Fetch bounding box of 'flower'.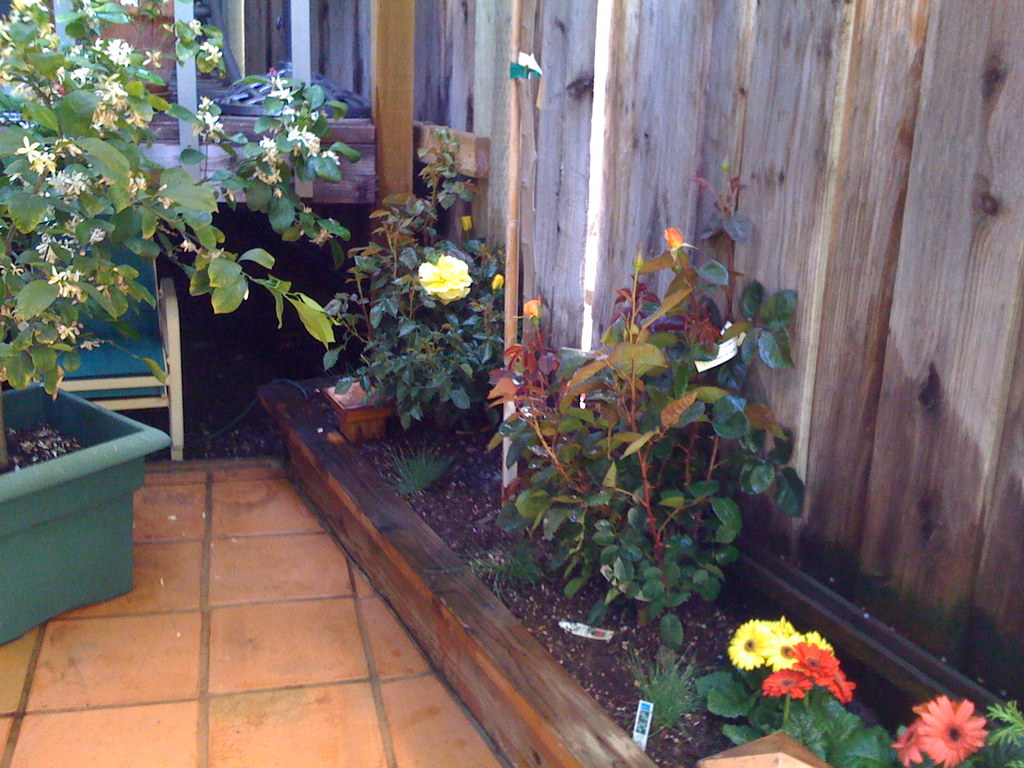
Bbox: {"left": 522, "top": 296, "right": 542, "bottom": 320}.
